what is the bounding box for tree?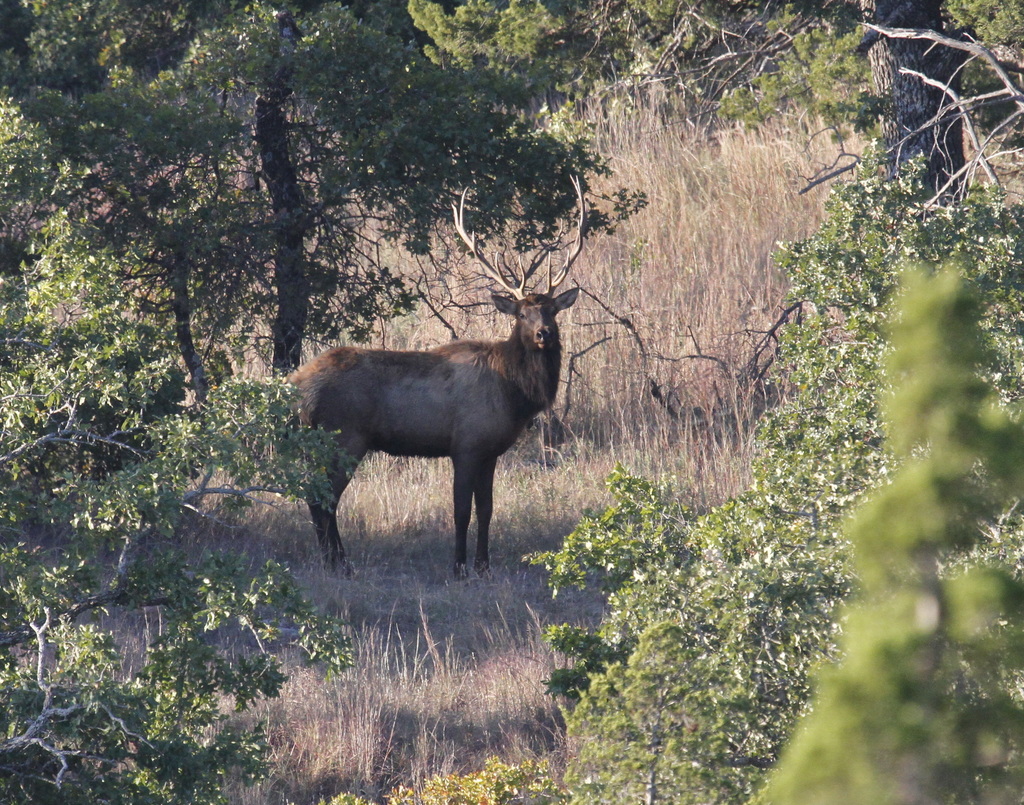
<bbox>858, 0, 957, 242</bbox>.
